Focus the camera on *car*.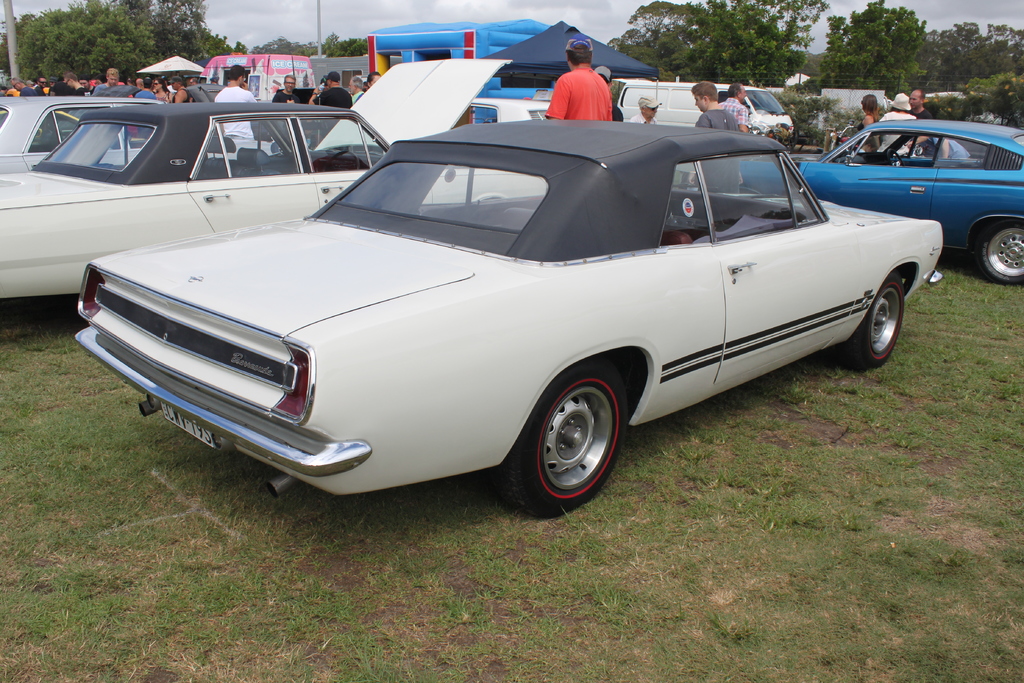
Focus region: {"left": 0, "top": 94, "right": 407, "bottom": 300}.
